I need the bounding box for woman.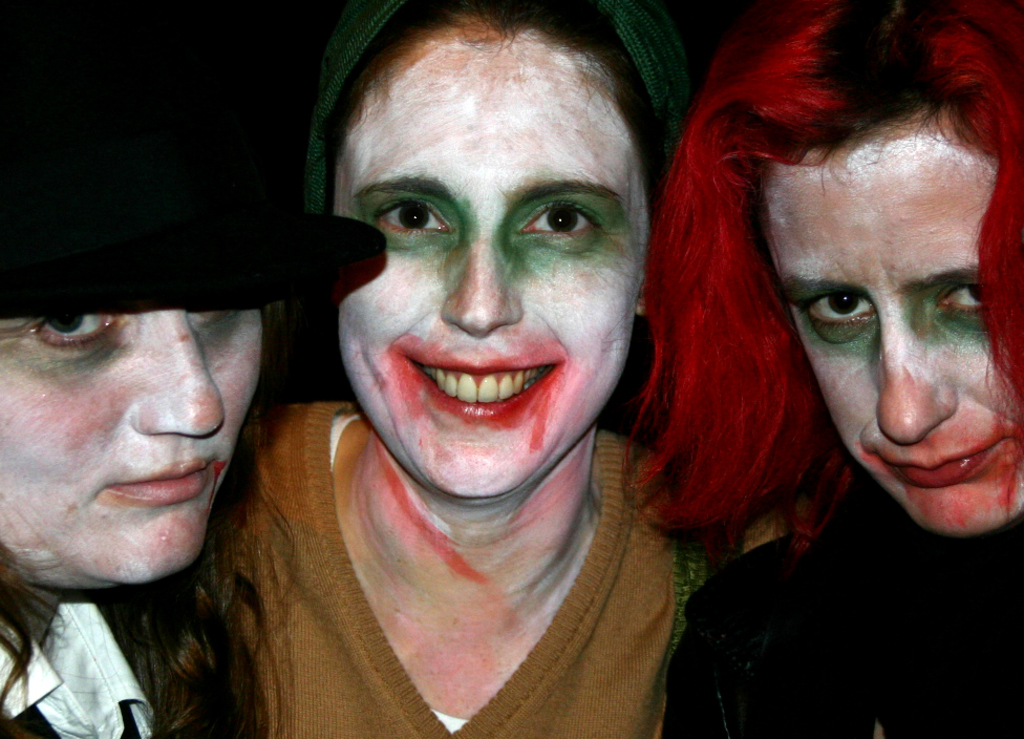
Here it is: select_region(650, 0, 1023, 738).
